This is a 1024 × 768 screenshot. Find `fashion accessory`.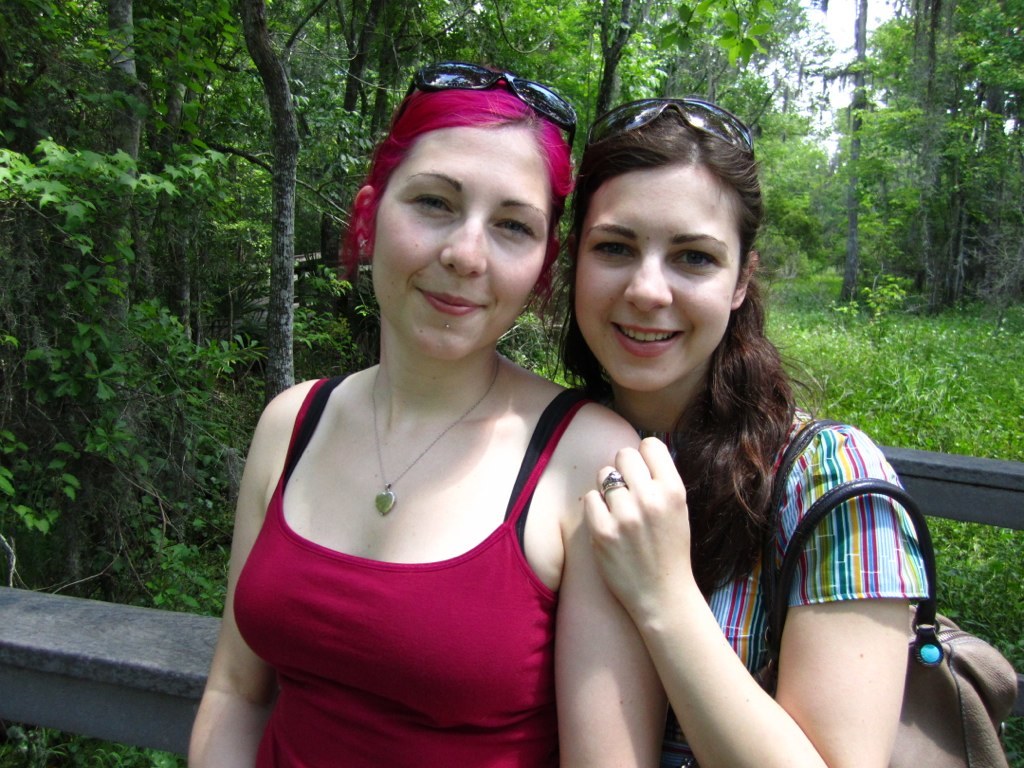
Bounding box: 367 351 503 519.
